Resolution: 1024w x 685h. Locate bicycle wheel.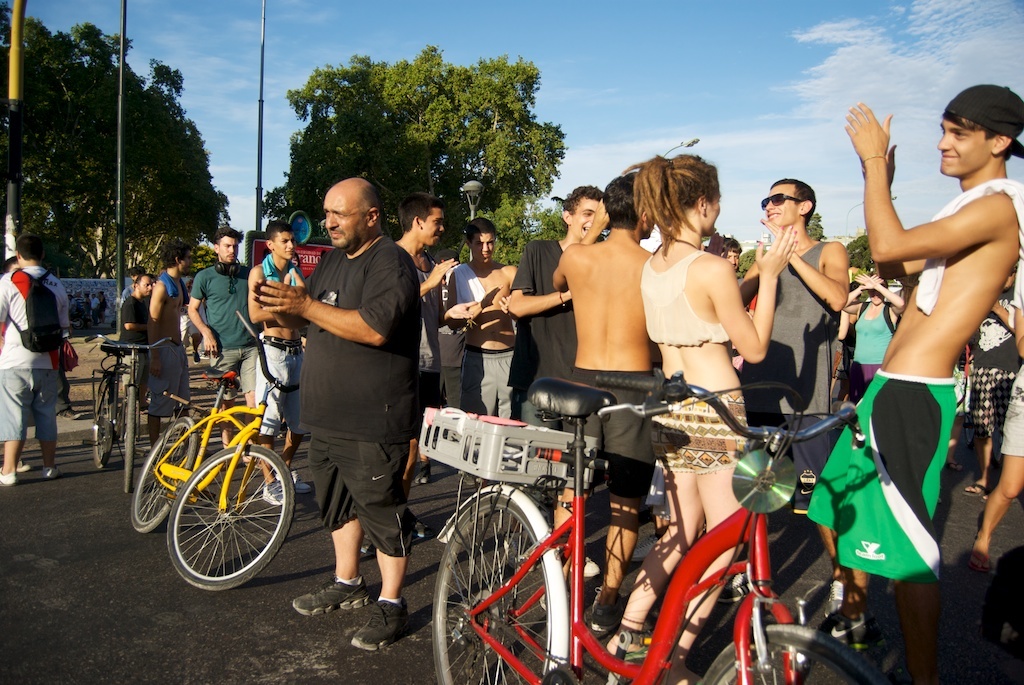
{"left": 128, "top": 410, "right": 199, "bottom": 531}.
